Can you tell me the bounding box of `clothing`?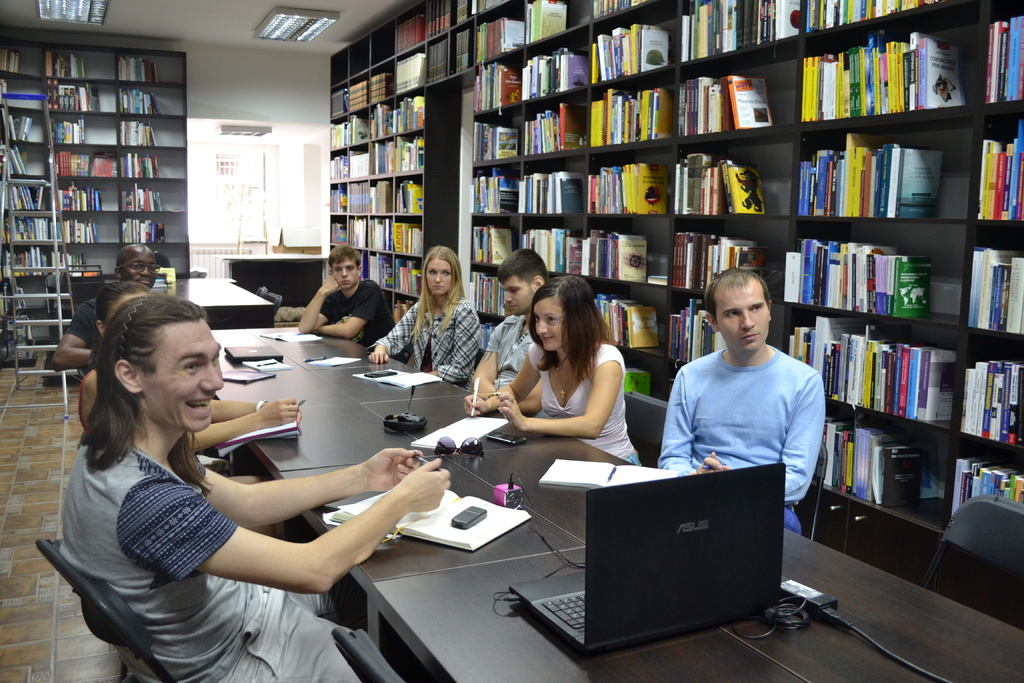
{"left": 317, "top": 277, "right": 406, "bottom": 365}.
